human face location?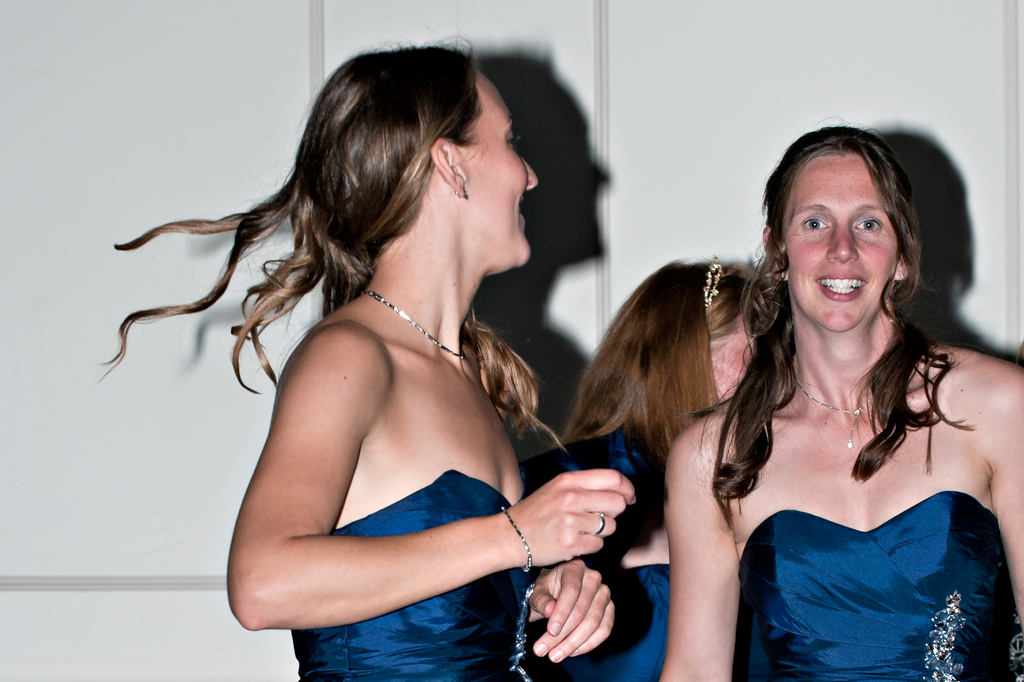
468/77/543/265
